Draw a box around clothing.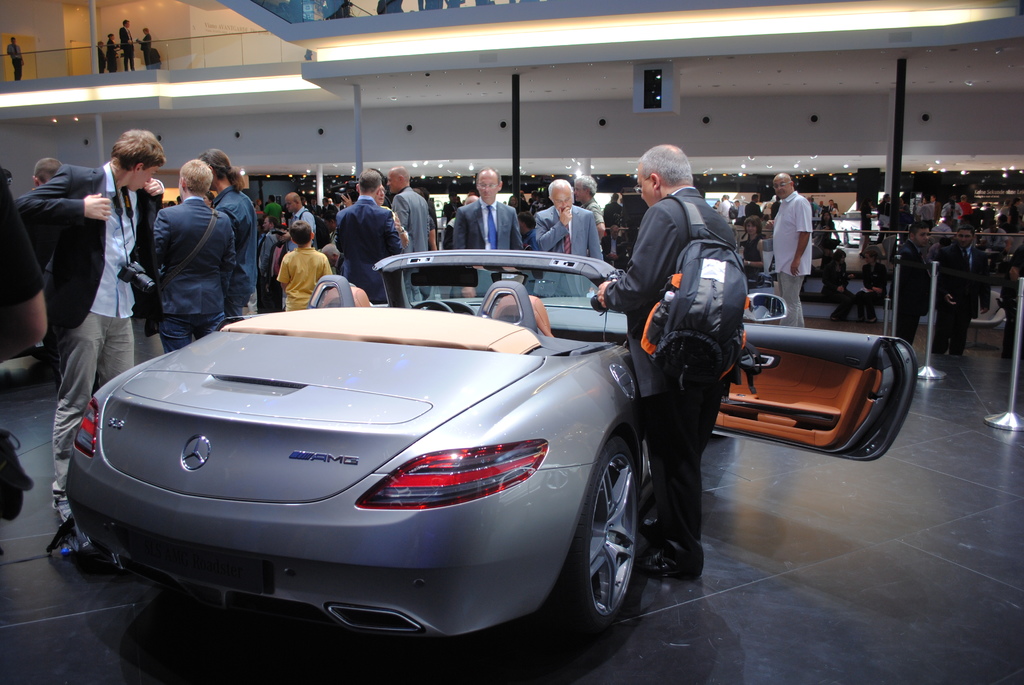
pyautogui.locateOnScreen(280, 245, 333, 313).
